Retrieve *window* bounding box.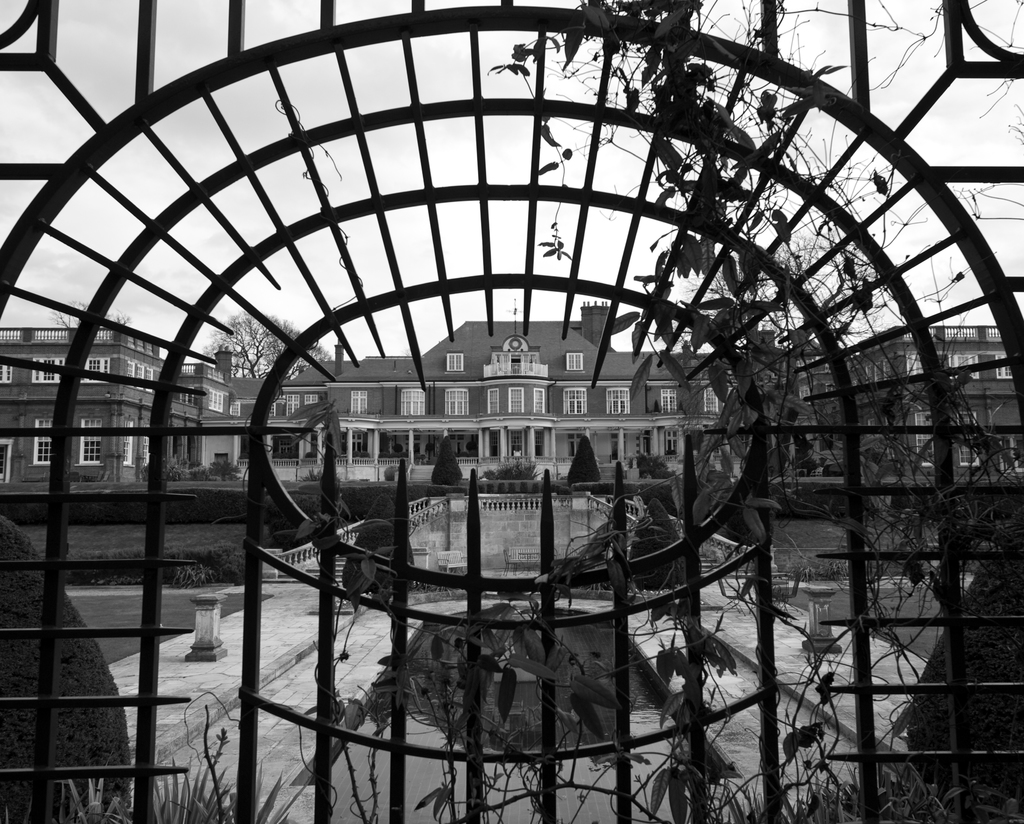
Bounding box: Rect(119, 421, 134, 464).
